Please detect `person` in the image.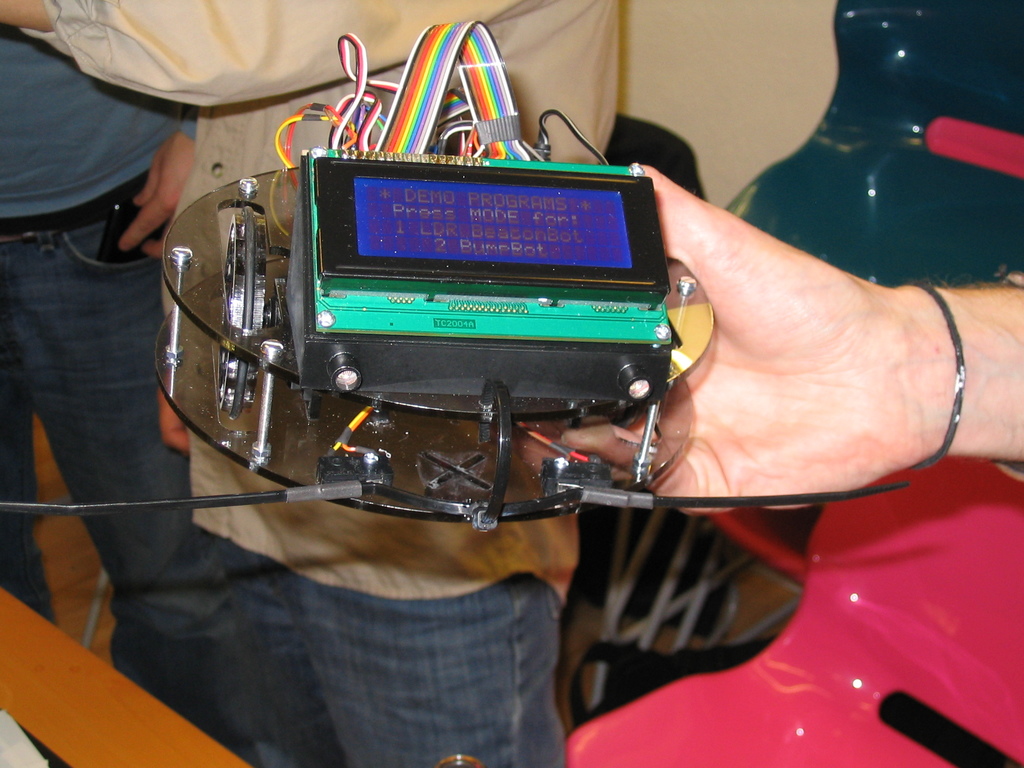
3:0:201:710.
